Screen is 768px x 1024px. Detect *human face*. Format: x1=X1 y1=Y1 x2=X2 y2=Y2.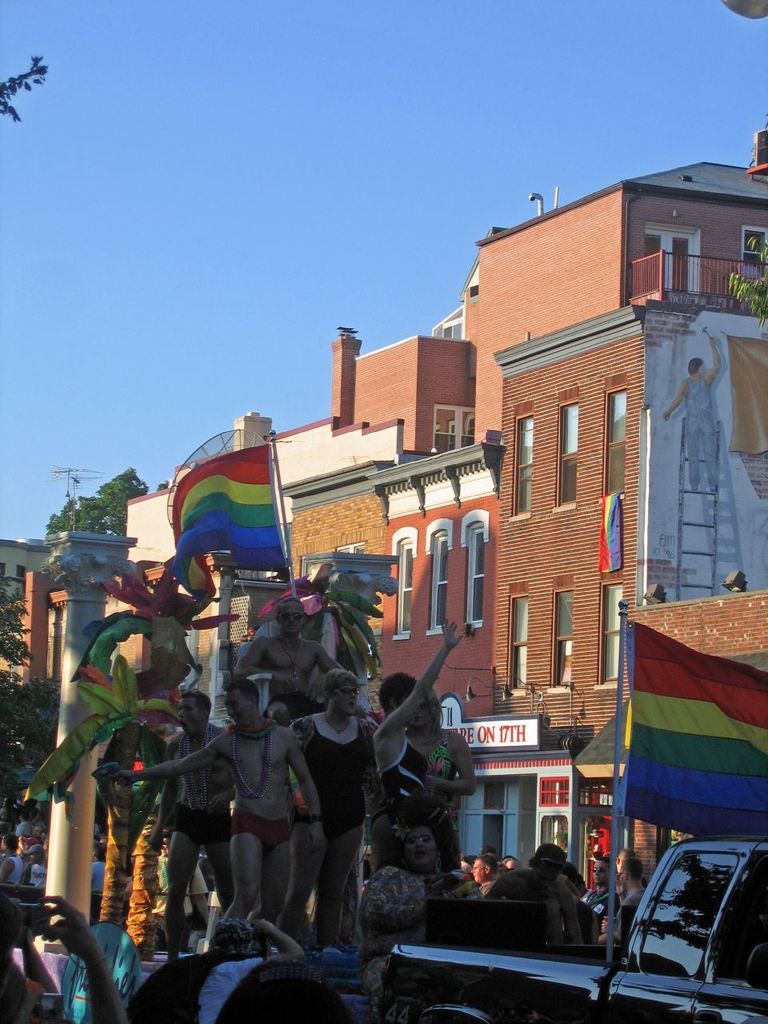
x1=184 y1=702 x2=200 y2=730.
